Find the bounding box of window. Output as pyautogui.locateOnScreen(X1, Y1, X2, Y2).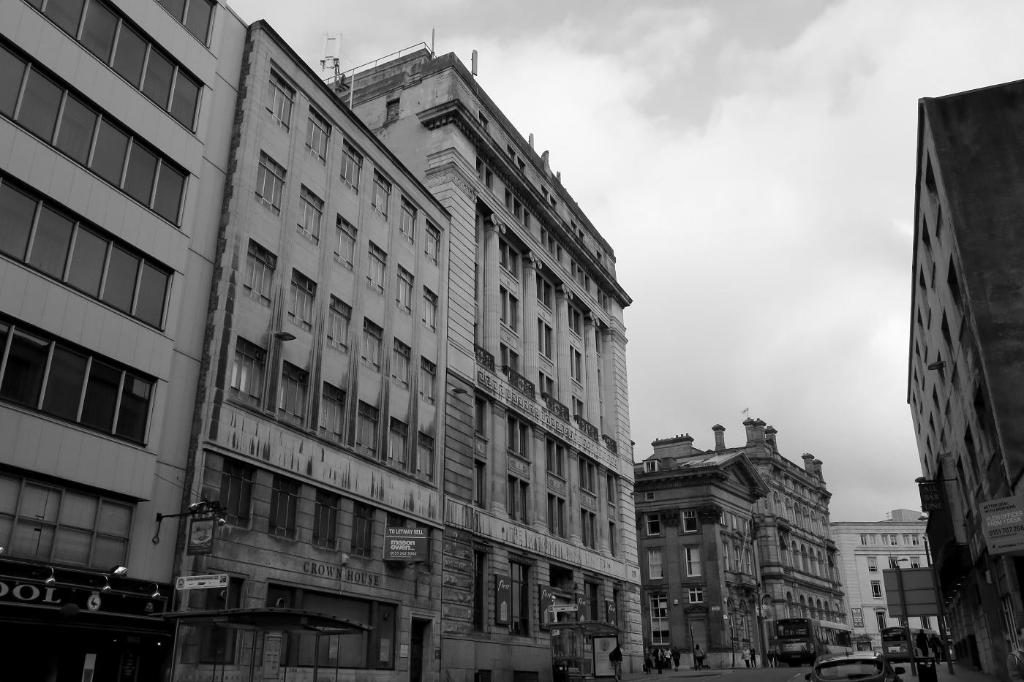
pyautogui.locateOnScreen(918, 614, 931, 629).
